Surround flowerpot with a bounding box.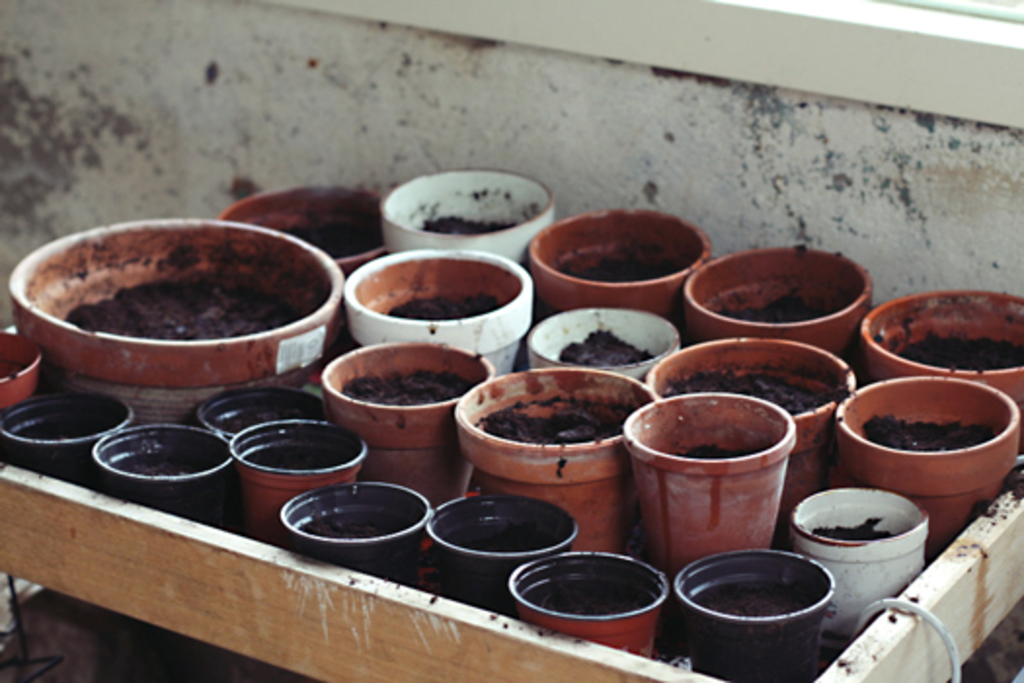
box(12, 219, 343, 423).
